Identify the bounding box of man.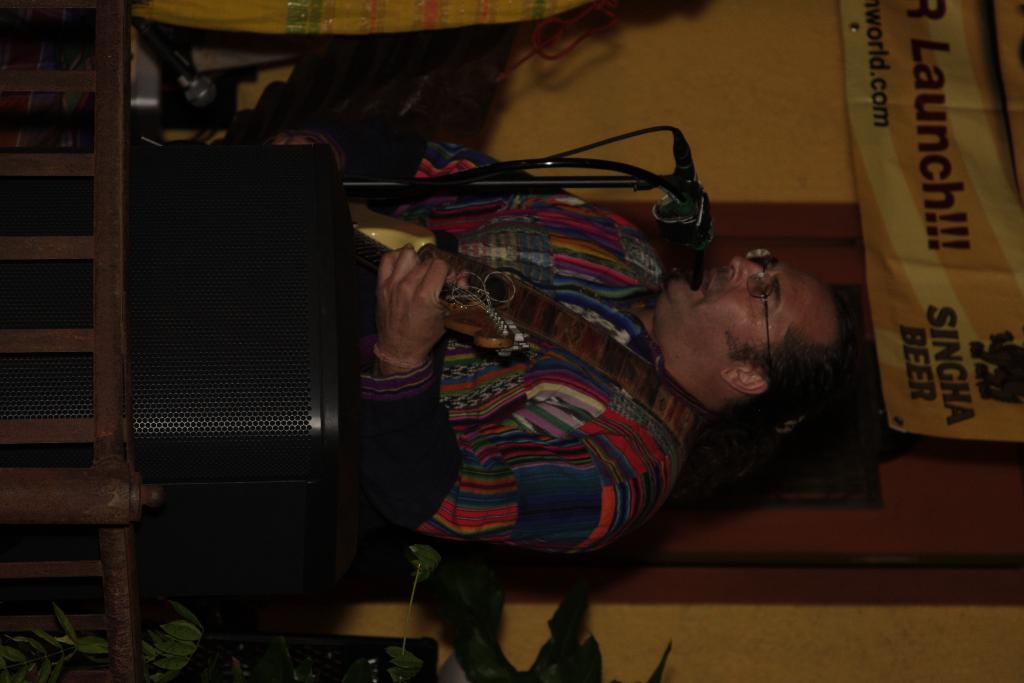
355,138,846,548.
